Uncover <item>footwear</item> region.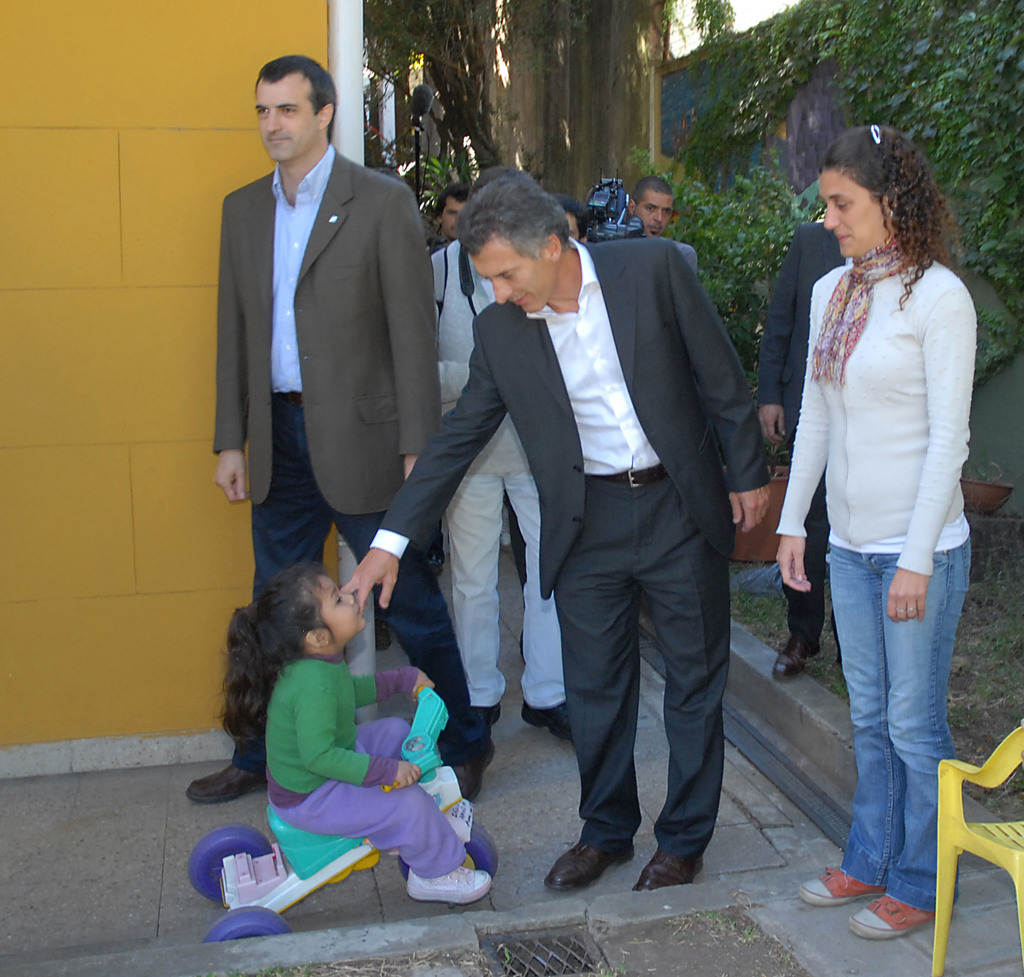
Uncovered: x1=405 y1=869 x2=492 y2=907.
